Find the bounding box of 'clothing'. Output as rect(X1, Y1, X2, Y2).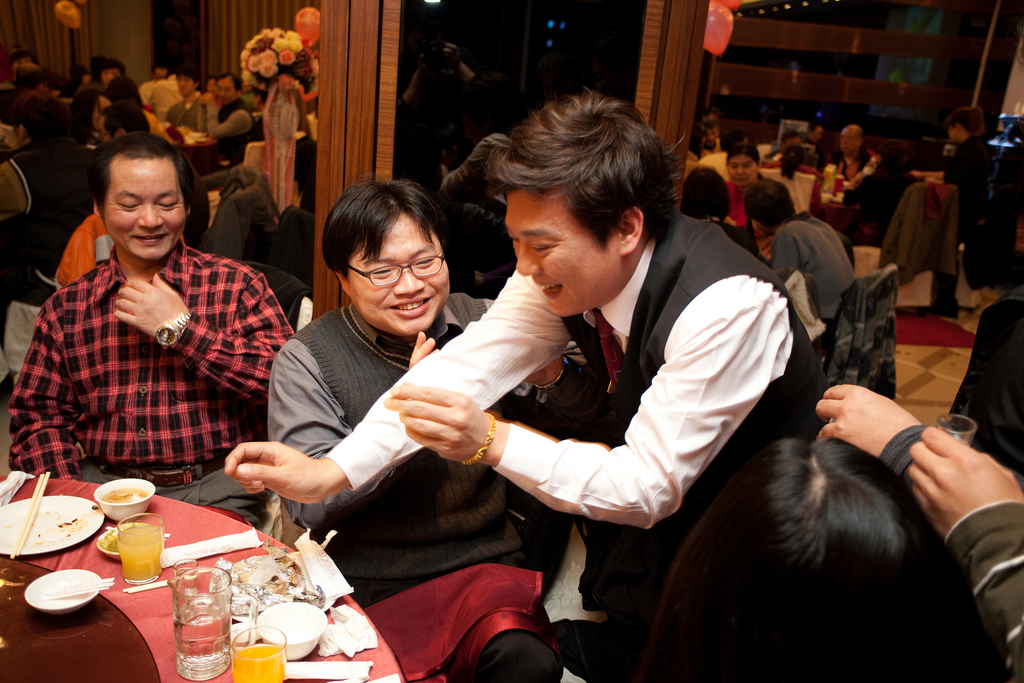
rect(327, 204, 835, 682).
